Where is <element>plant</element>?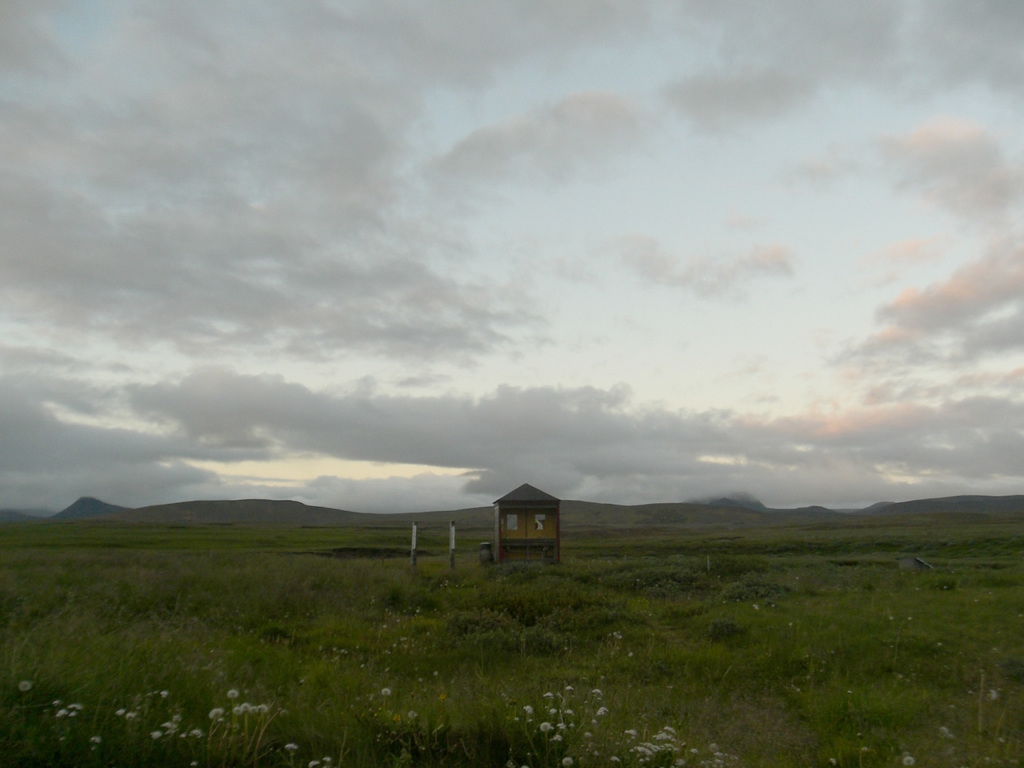
locate(508, 682, 612, 767).
